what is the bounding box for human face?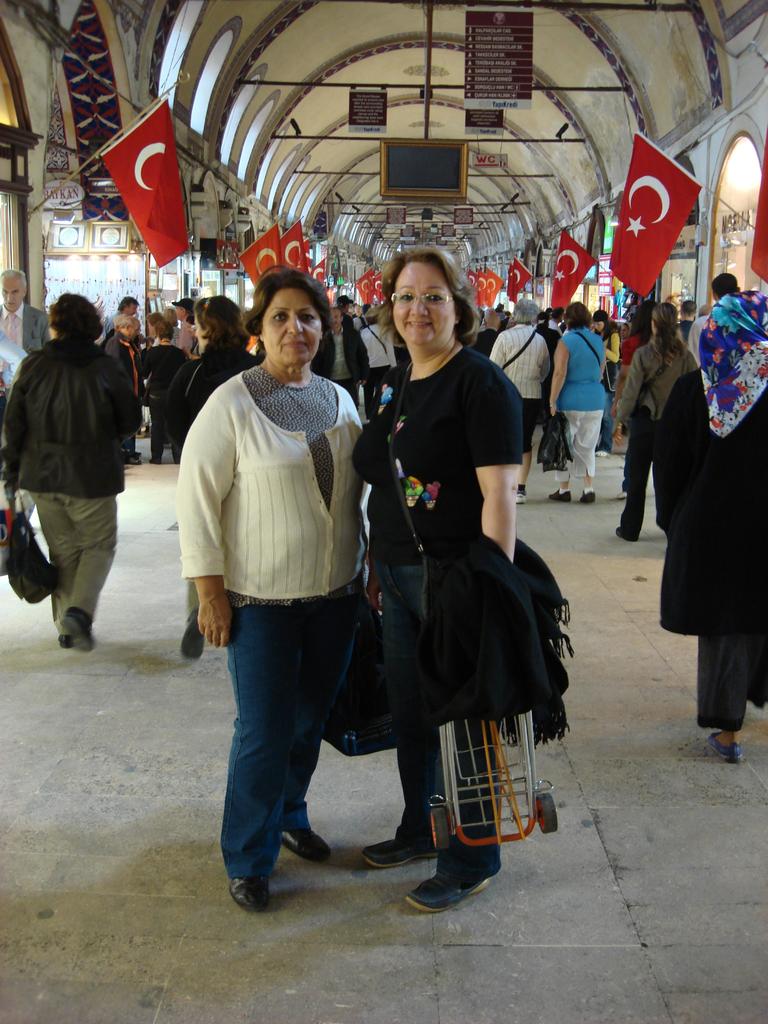
[left=332, top=308, right=340, bottom=328].
